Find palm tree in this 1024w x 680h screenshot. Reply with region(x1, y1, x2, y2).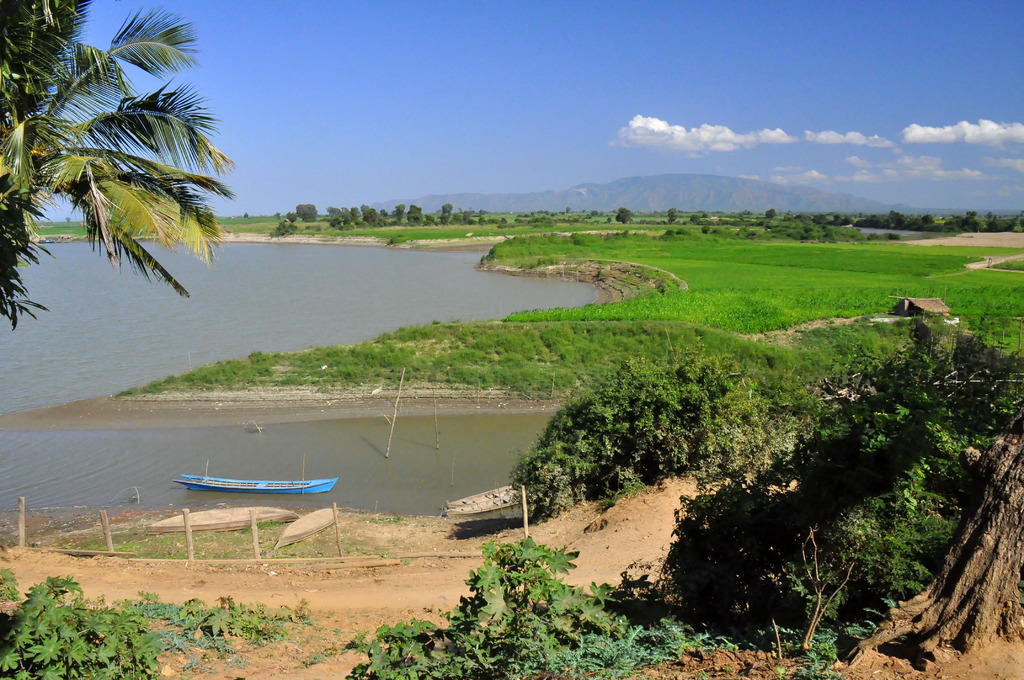
region(851, 341, 1011, 451).
